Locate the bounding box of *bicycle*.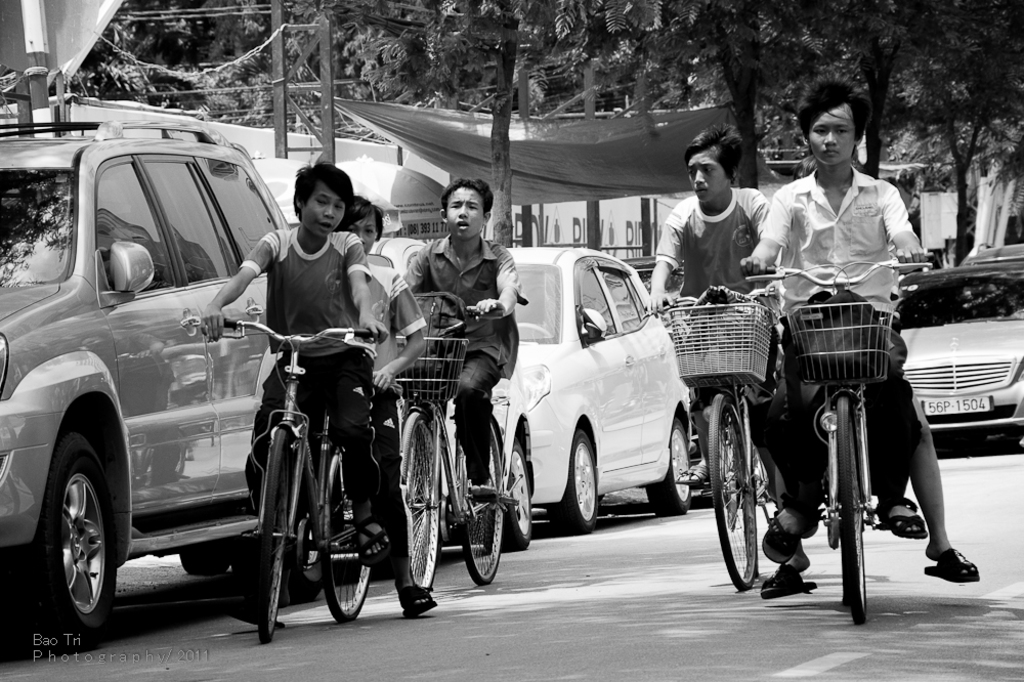
Bounding box: <region>383, 293, 519, 591</region>.
